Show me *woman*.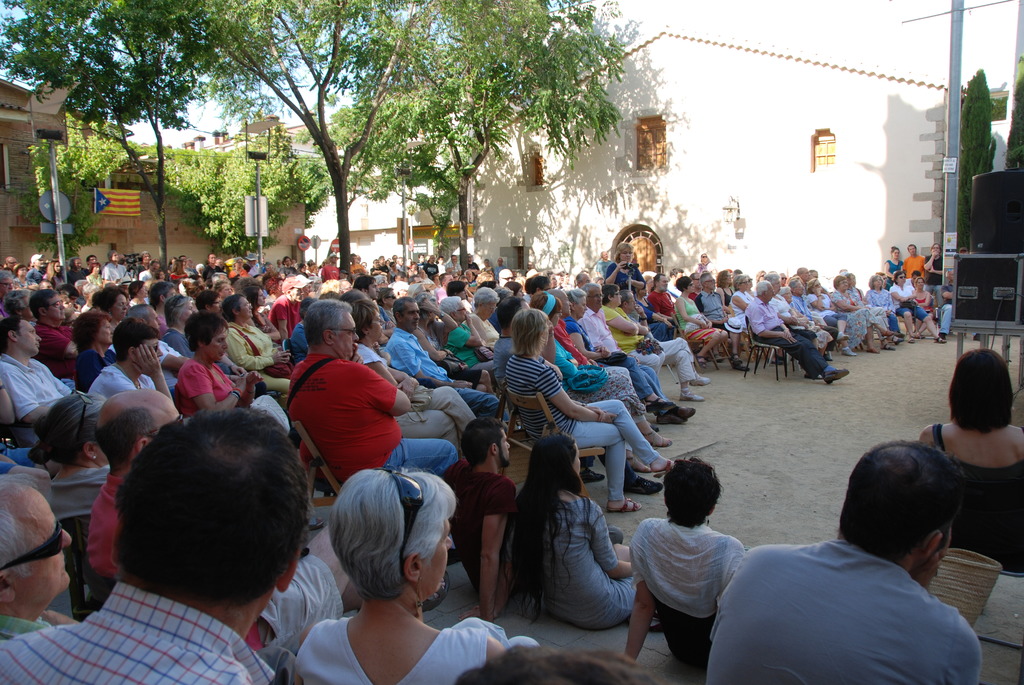
*woman* is here: BBox(227, 292, 292, 412).
